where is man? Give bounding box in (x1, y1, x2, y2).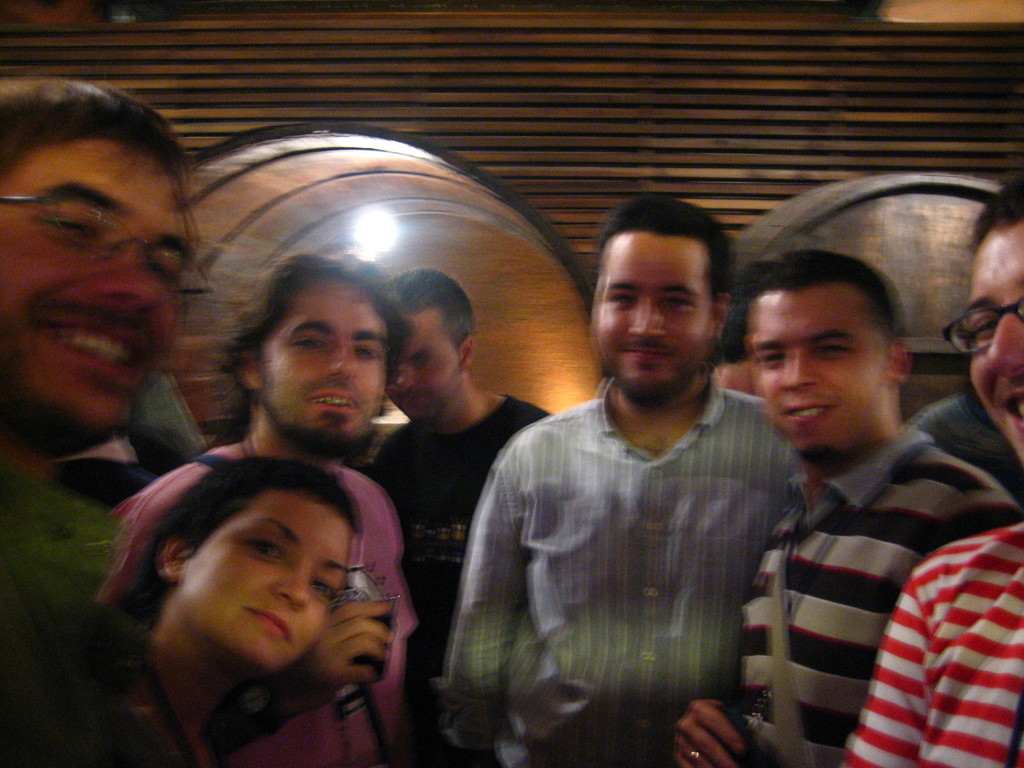
(359, 268, 552, 767).
